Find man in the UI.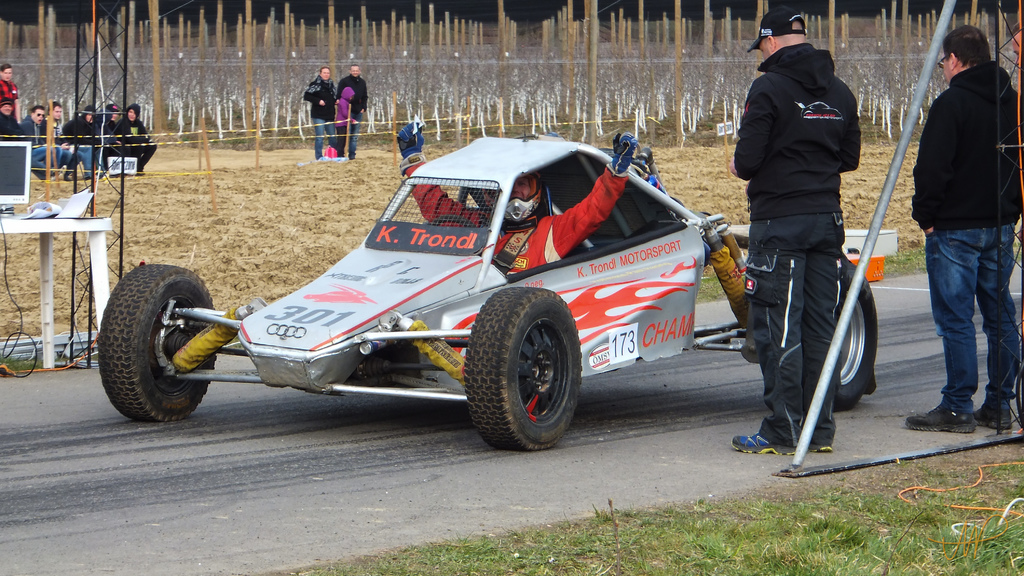
UI element at {"left": 0, "top": 64, "right": 19, "bottom": 122}.
